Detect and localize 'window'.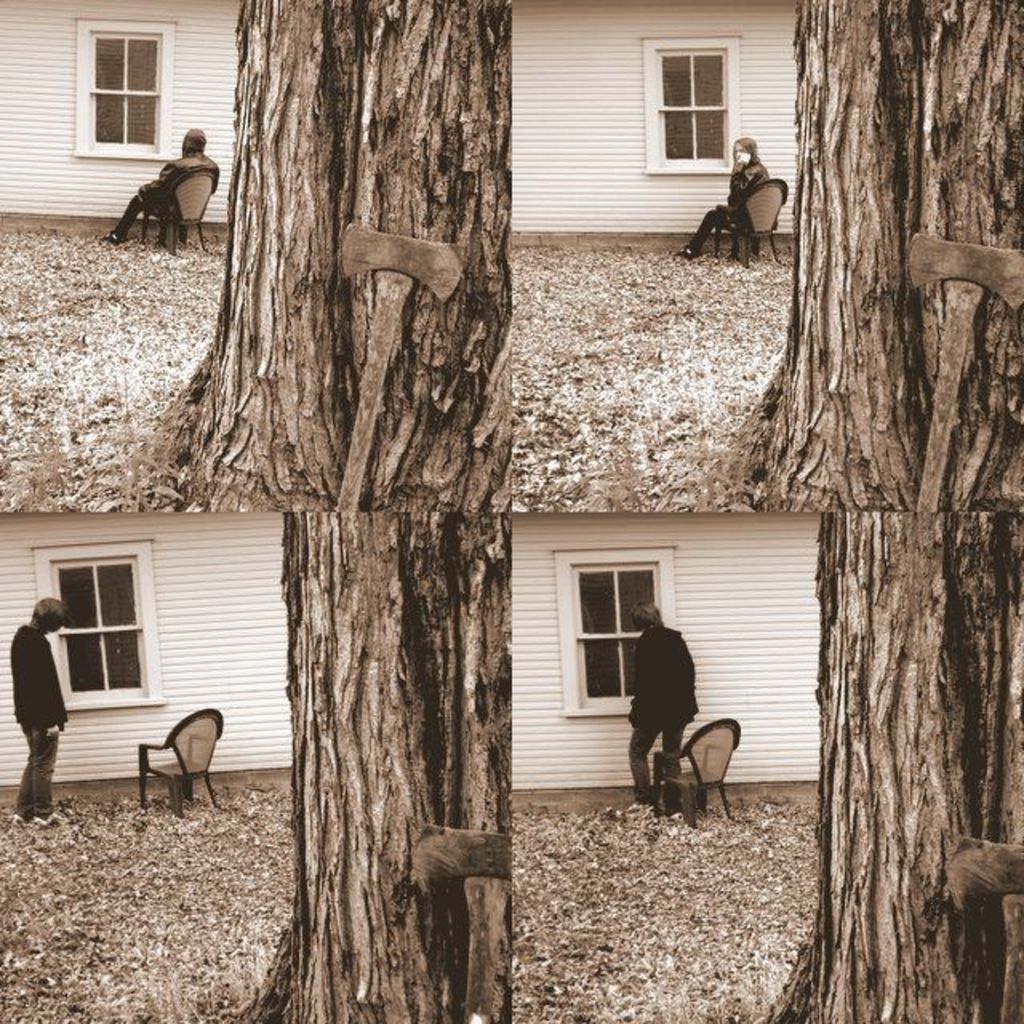
Localized at x1=30, y1=538, x2=160, y2=706.
